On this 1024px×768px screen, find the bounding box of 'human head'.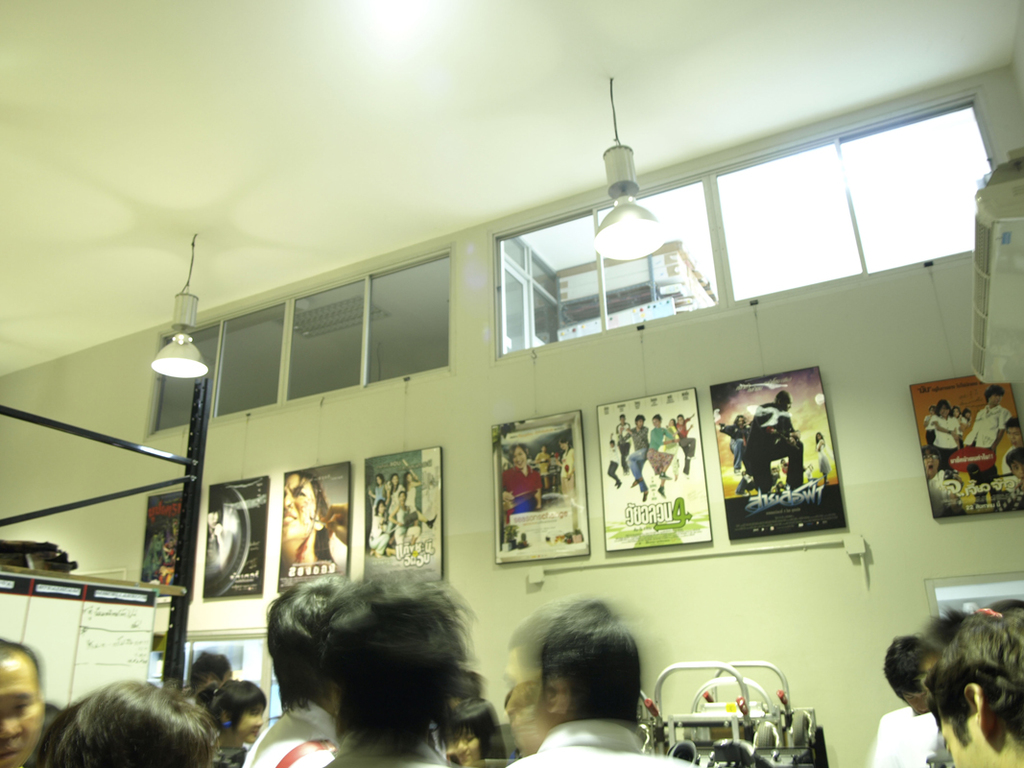
Bounding box: (559, 438, 570, 448).
